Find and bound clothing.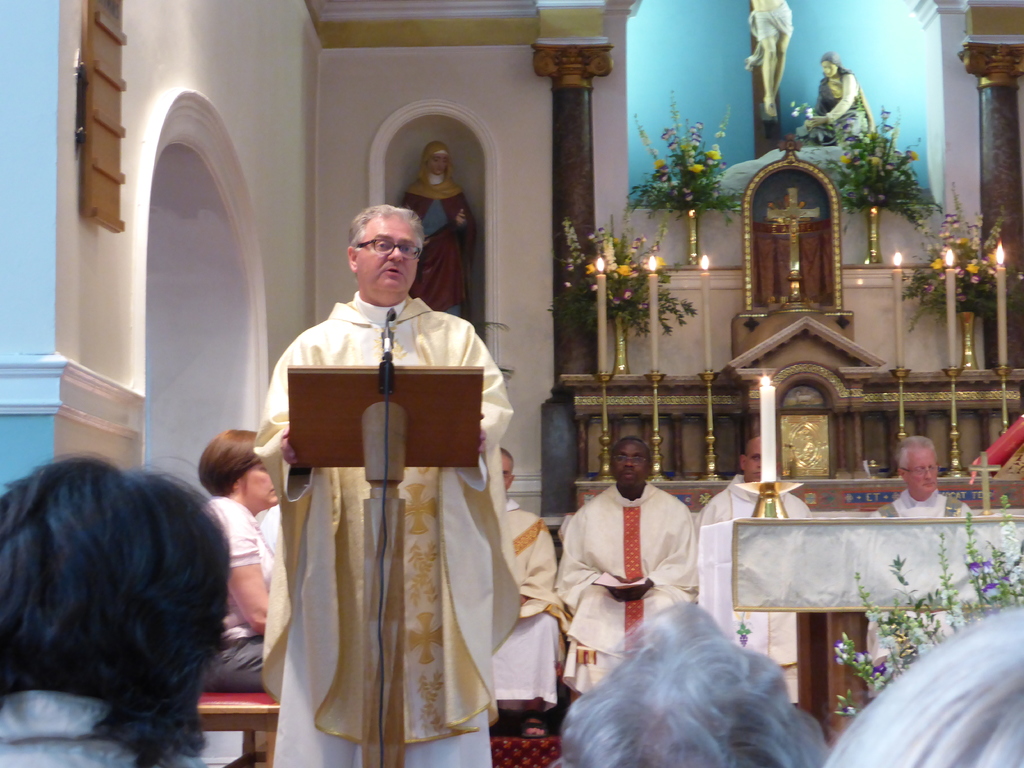
Bound: x1=749, y1=4, x2=797, y2=39.
